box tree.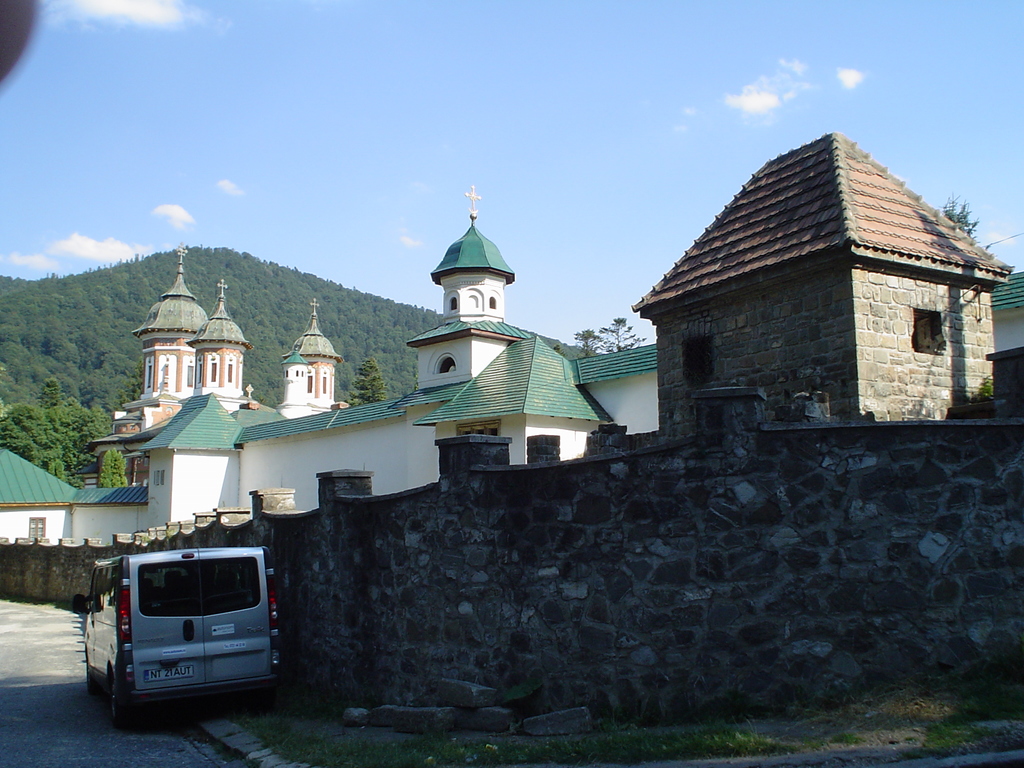
locate(92, 444, 127, 486).
